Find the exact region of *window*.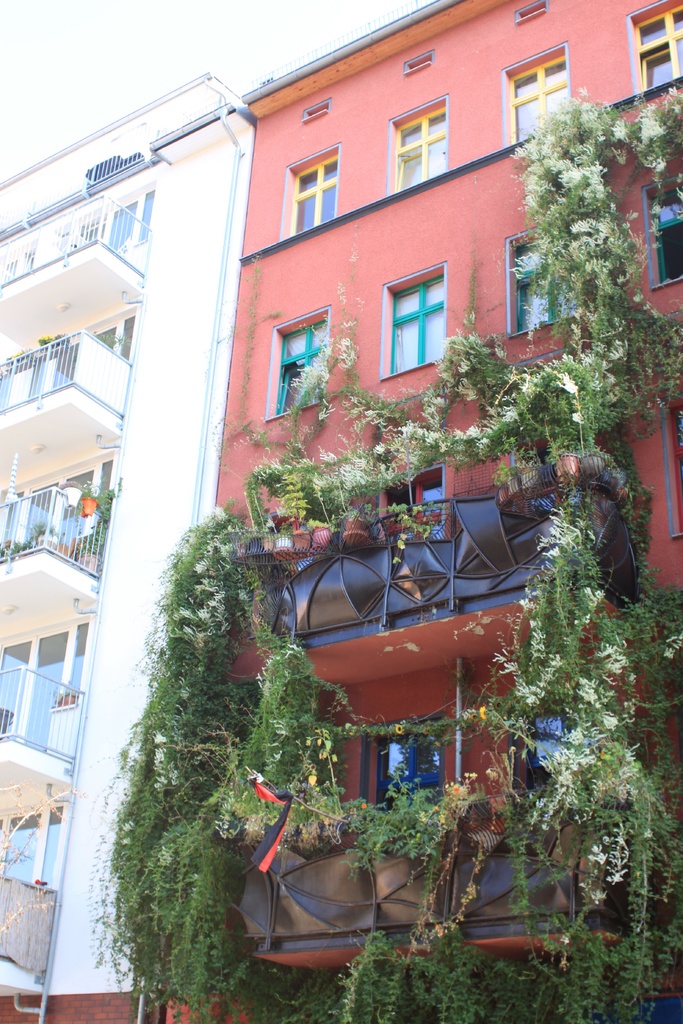
Exact region: (381, 463, 447, 547).
